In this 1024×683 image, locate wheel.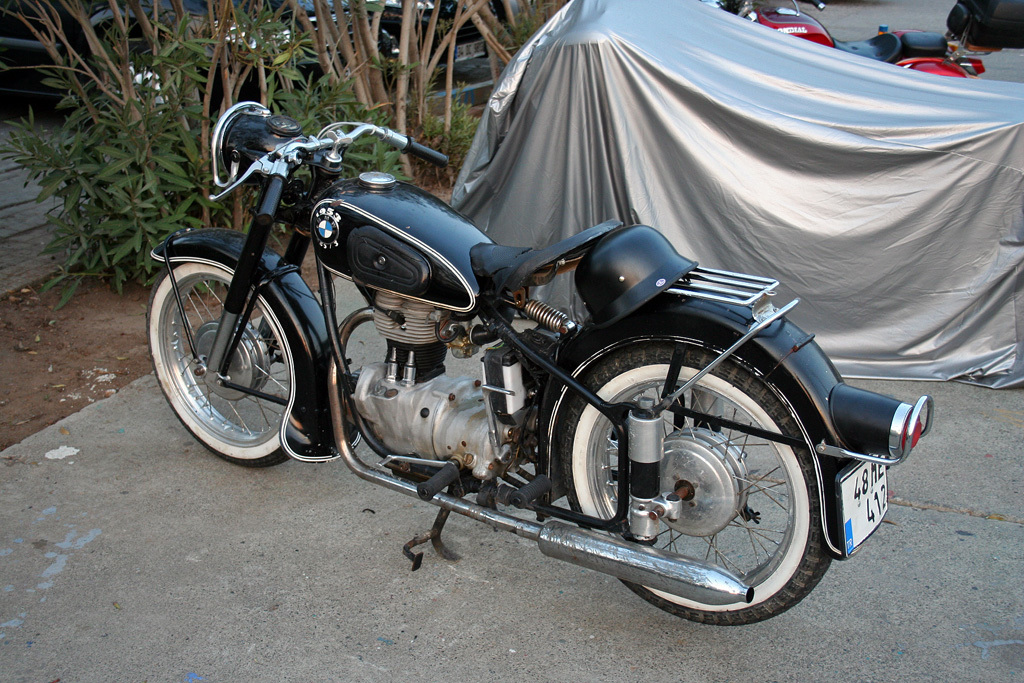
Bounding box: (104, 55, 179, 149).
